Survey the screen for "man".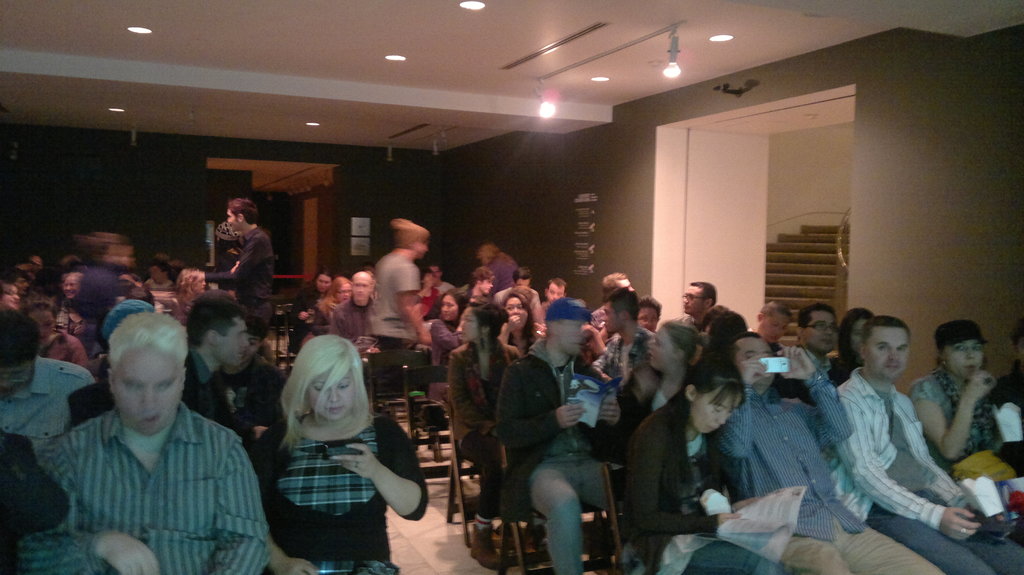
Survey found: region(530, 279, 567, 326).
